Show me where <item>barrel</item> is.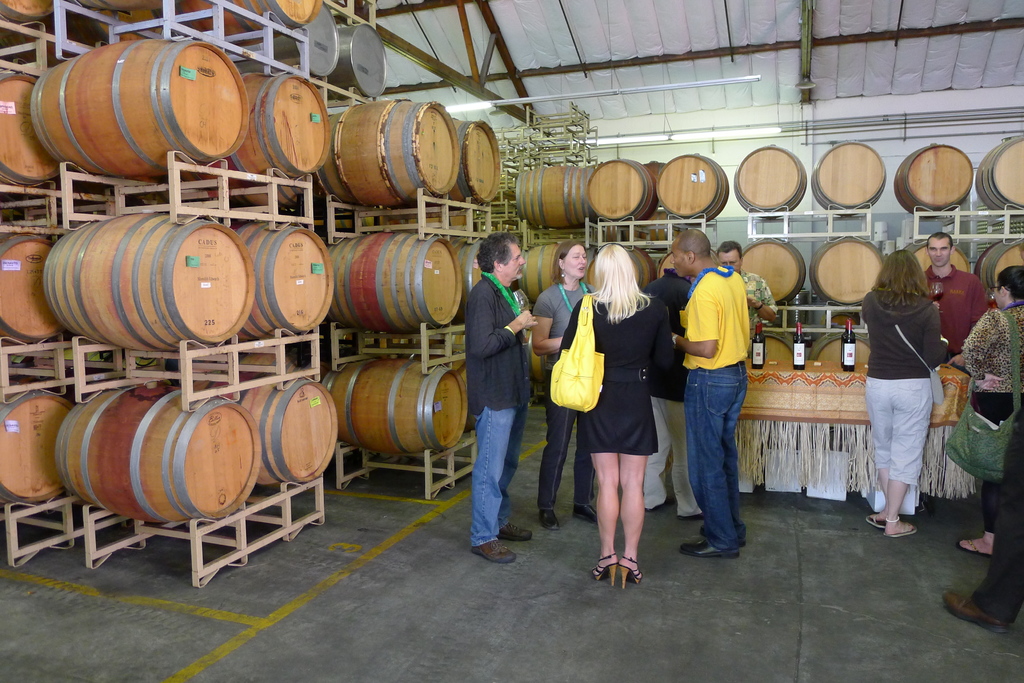
<item>barrel</item> is at (x1=26, y1=37, x2=252, y2=182).
